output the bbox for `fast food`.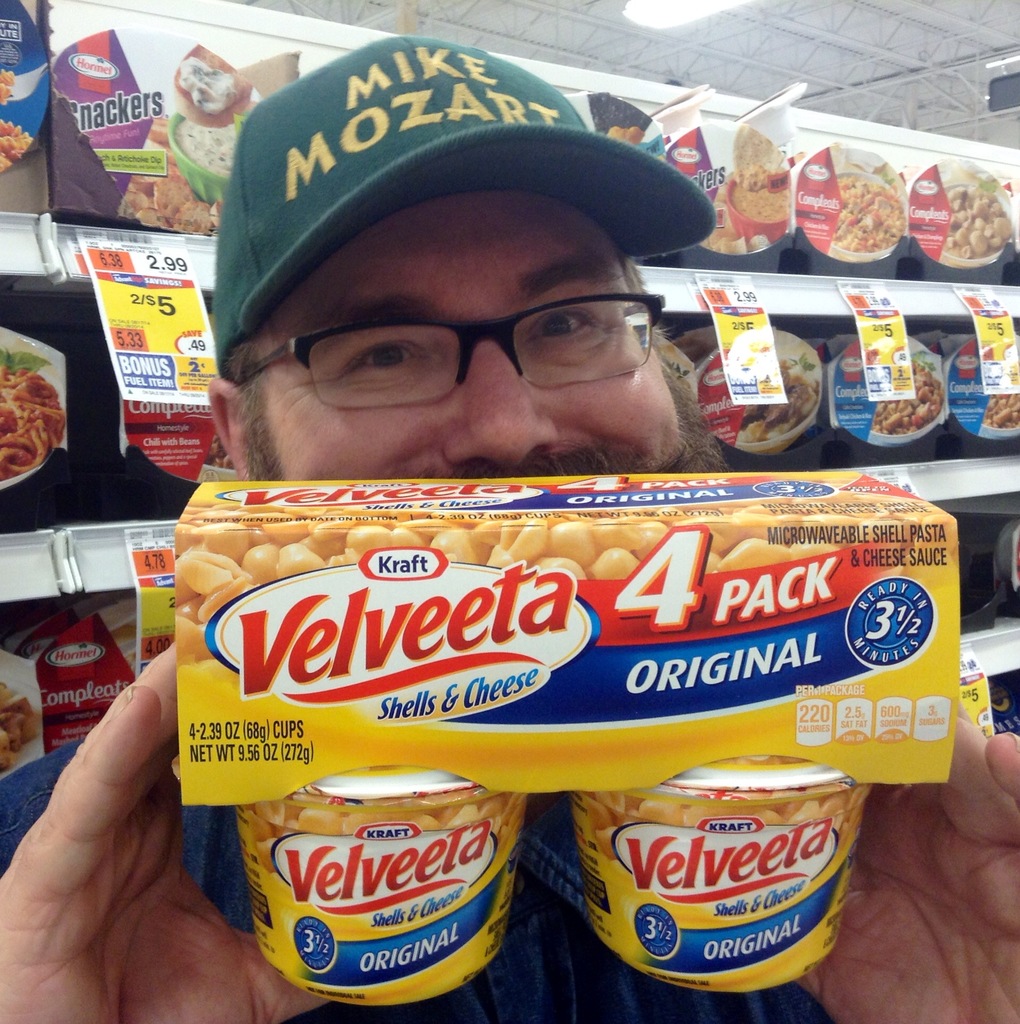
{"left": 0, "top": 75, "right": 33, "bottom": 180}.
